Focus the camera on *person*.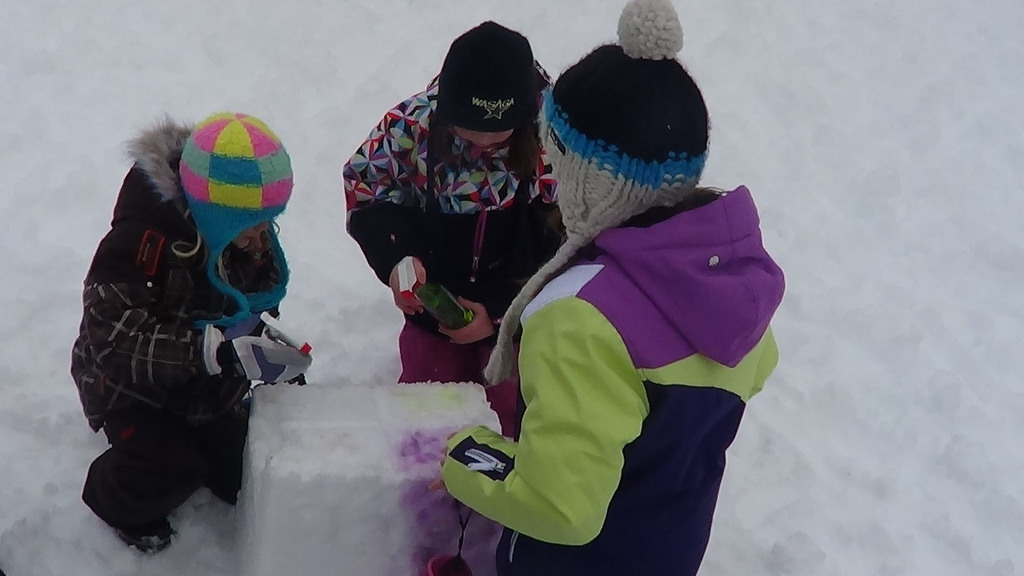
Focus region: x1=438 y1=0 x2=786 y2=575.
